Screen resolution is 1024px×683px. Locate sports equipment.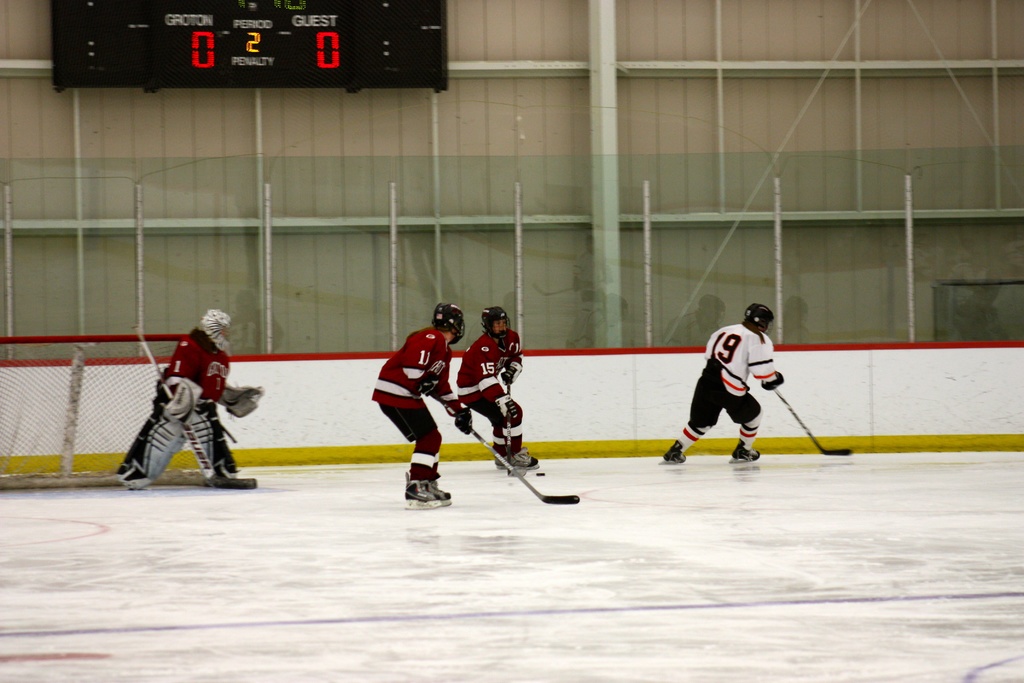
crop(417, 374, 436, 395).
